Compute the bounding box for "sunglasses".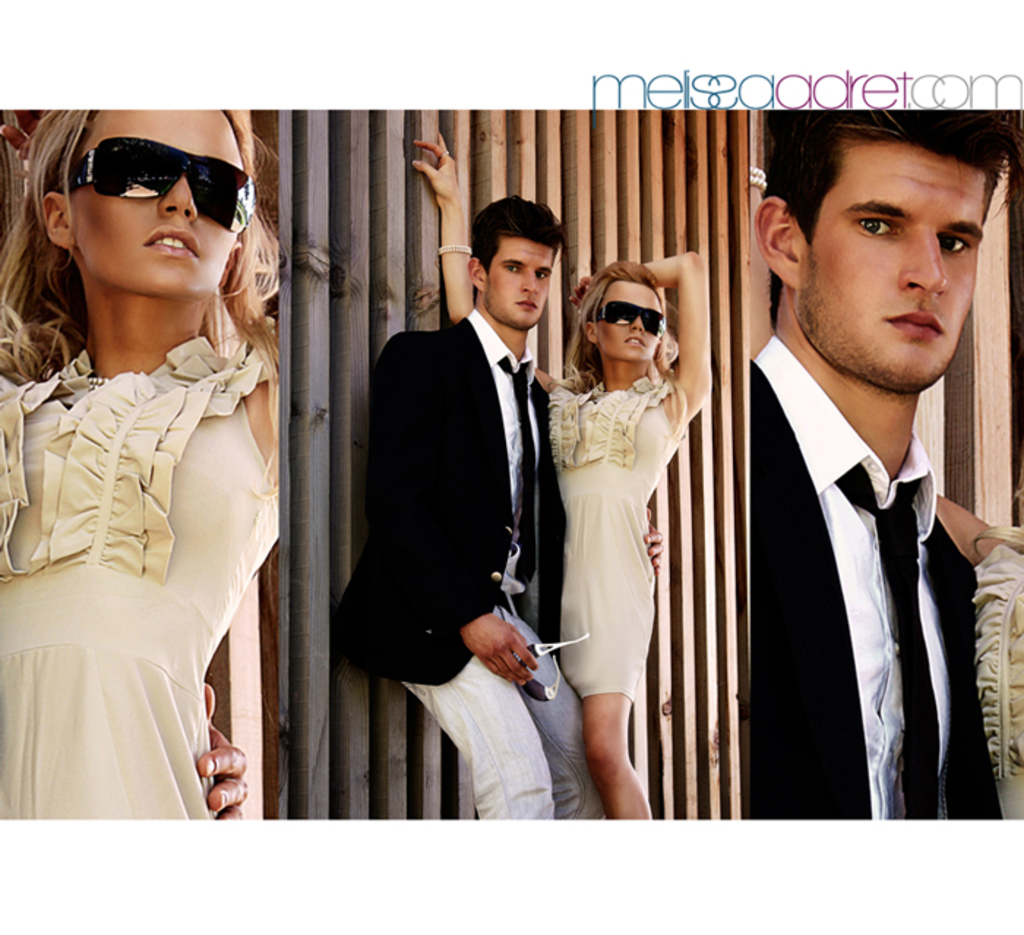
bbox=(590, 301, 666, 337).
